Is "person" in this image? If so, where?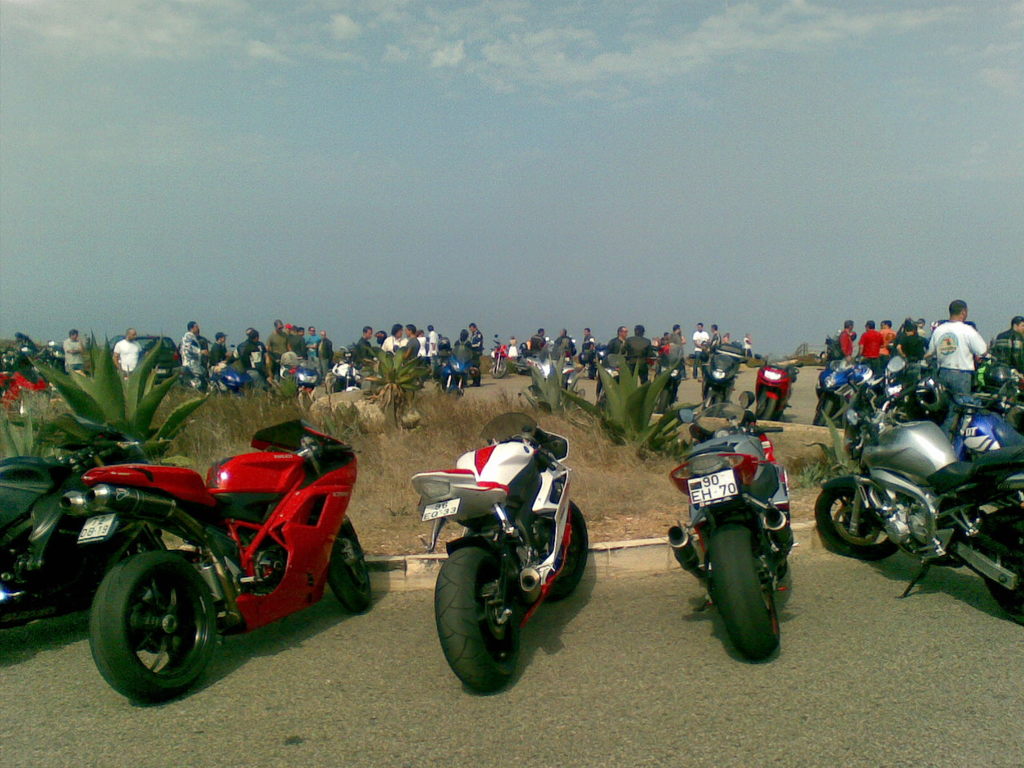
Yes, at 2 348 19 371.
